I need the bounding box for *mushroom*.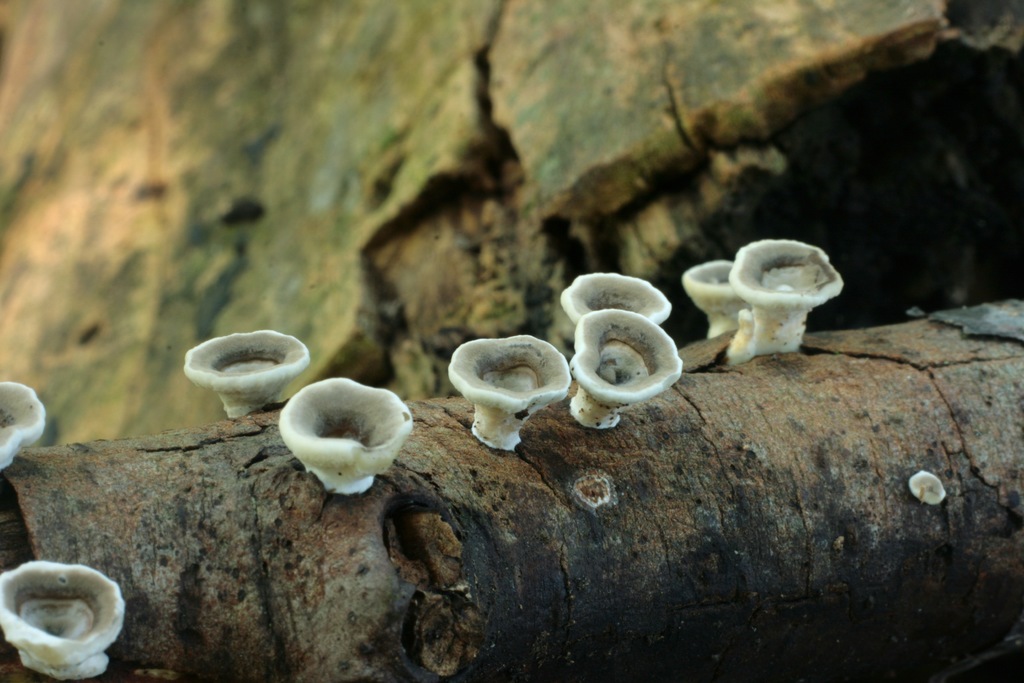
Here it is: {"left": 439, "top": 344, "right": 564, "bottom": 452}.
